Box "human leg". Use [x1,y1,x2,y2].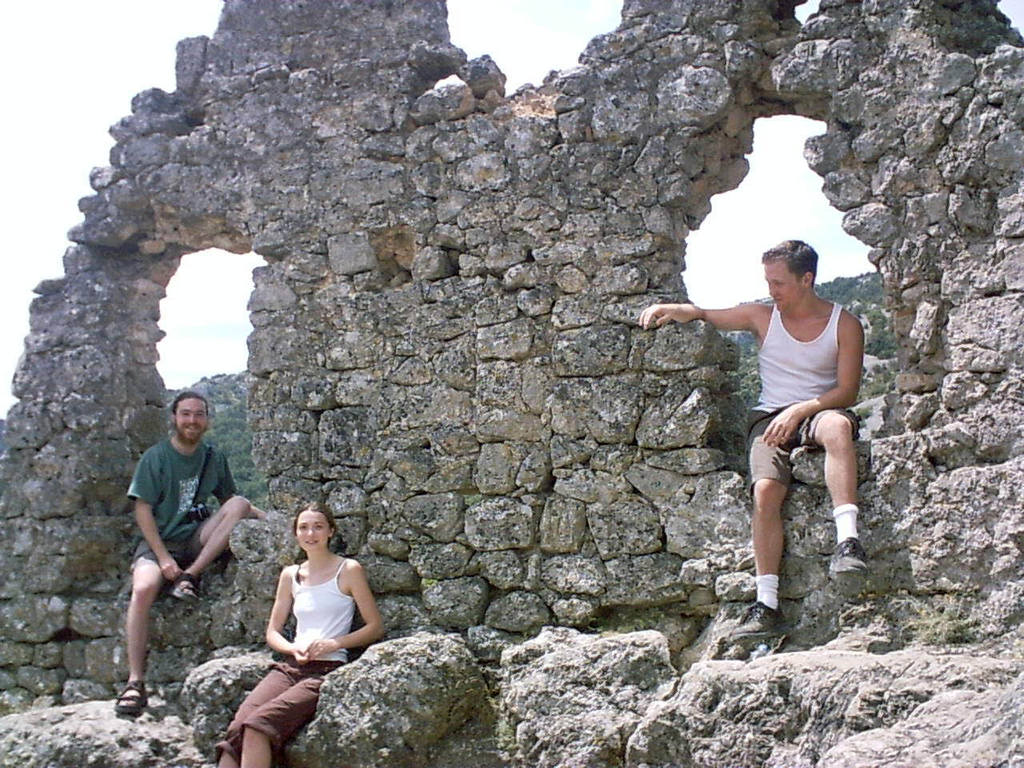
[715,423,797,647].
